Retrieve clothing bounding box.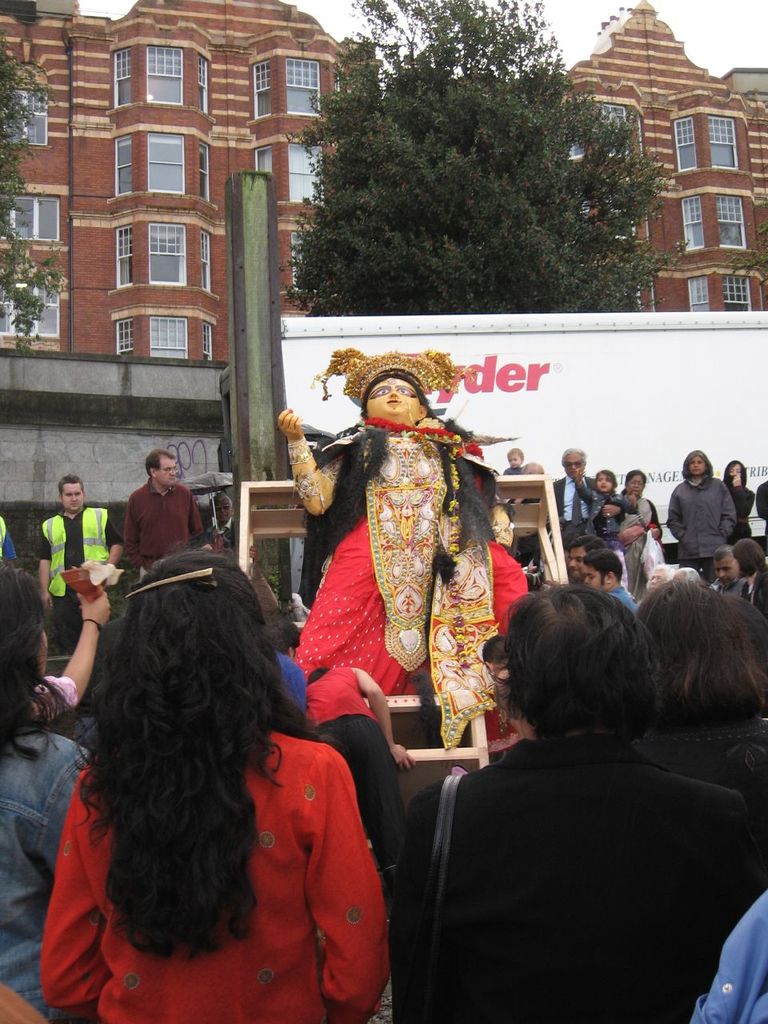
Bounding box: 692:883:767:1023.
